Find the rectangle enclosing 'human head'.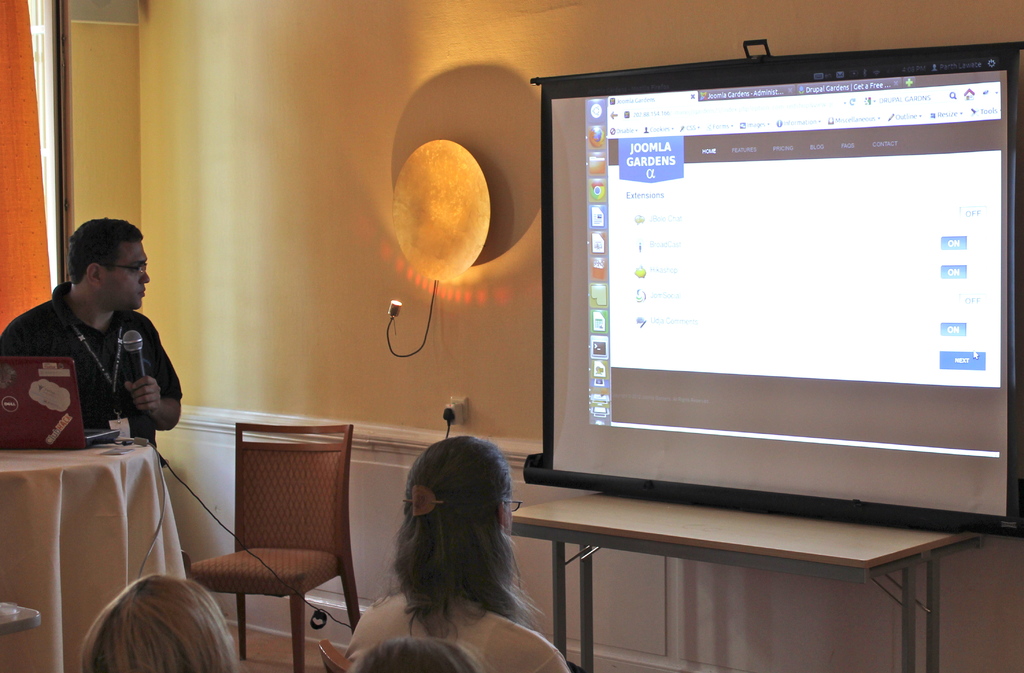
{"left": 349, "top": 633, "right": 491, "bottom": 672}.
